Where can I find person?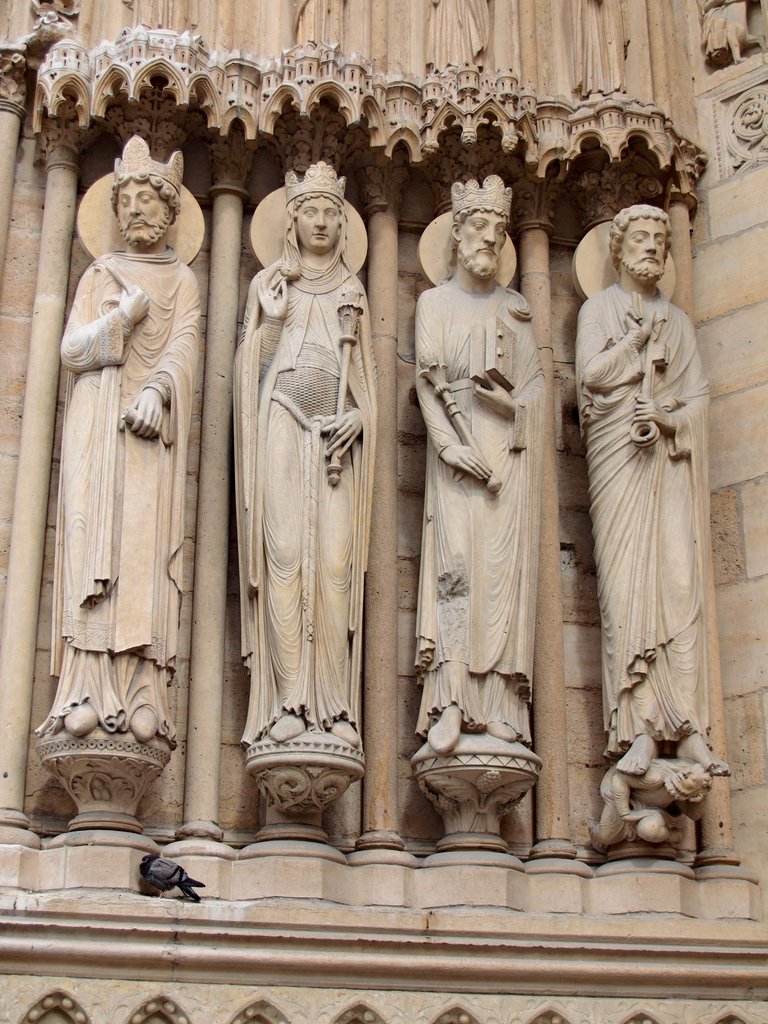
You can find it at bbox(52, 125, 201, 743).
